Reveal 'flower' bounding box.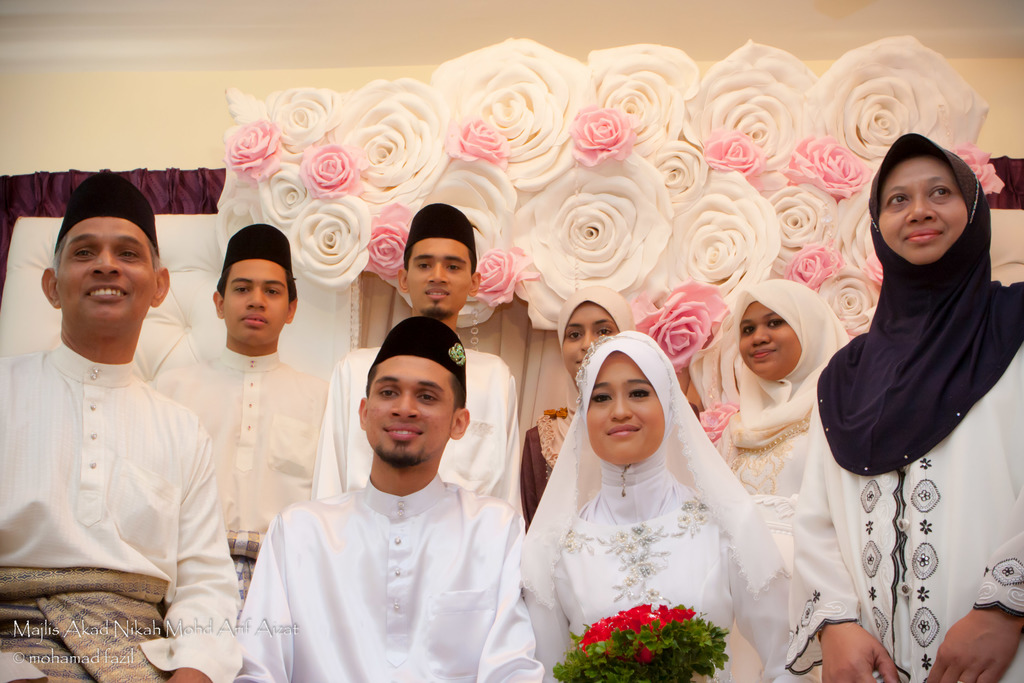
Revealed: {"x1": 326, "y1": 73, "x2": 447, "y2": 204}.
